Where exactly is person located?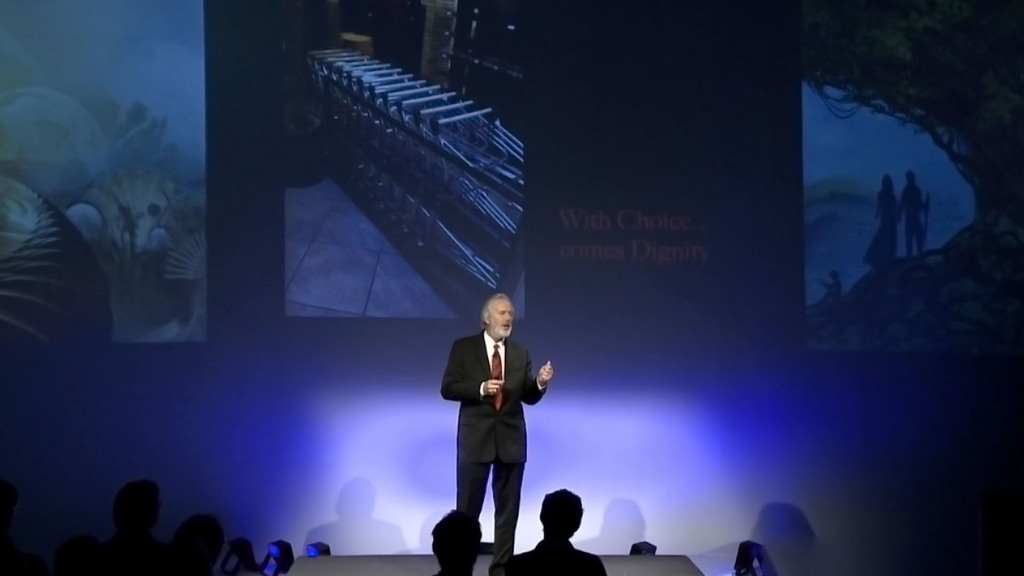
Its bounding box is box(159, 516, 223, 575).
